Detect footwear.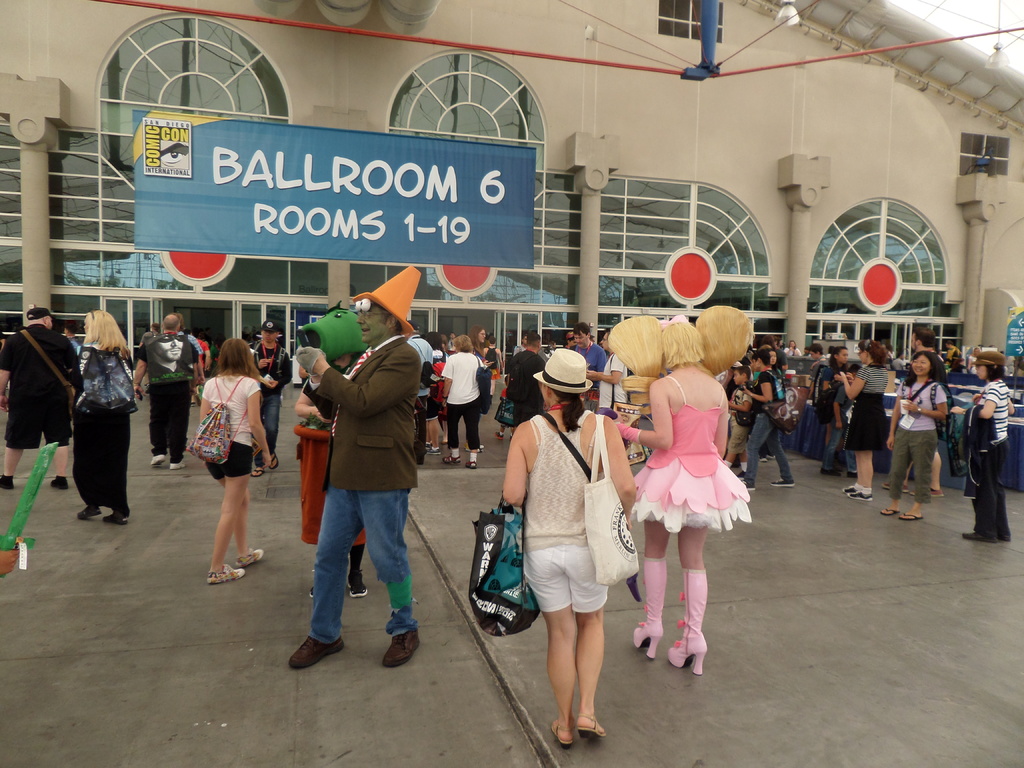
Detected at select_region(50, 475, 68, 490).
